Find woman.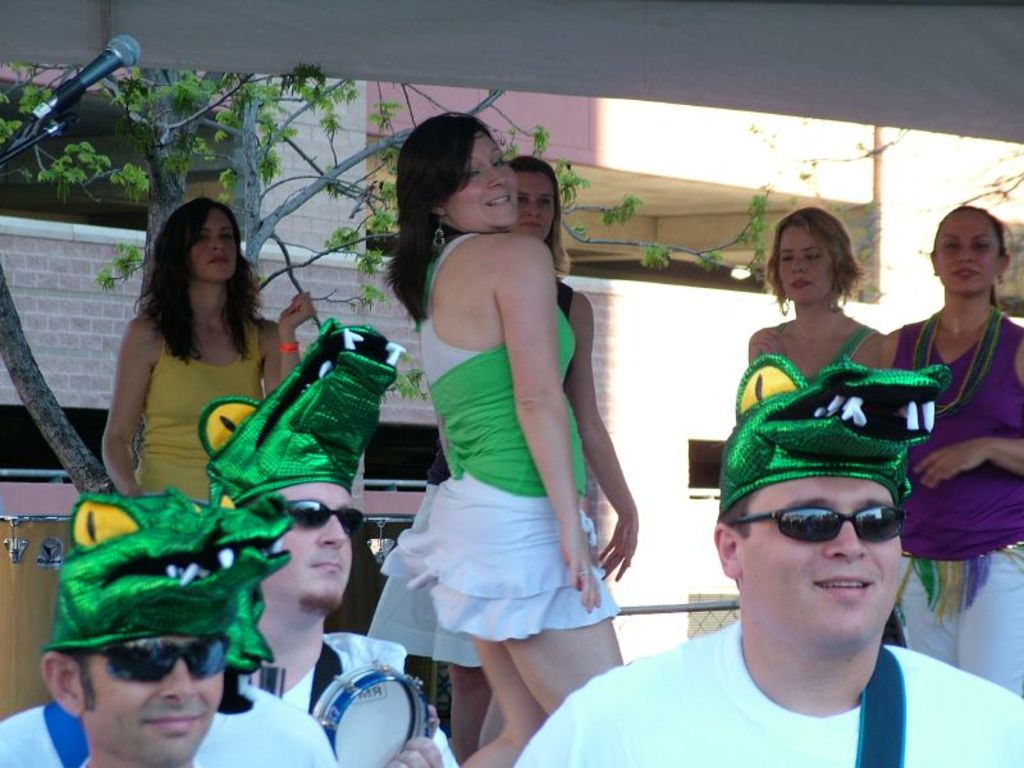
region(380, 110, 628, 767).
